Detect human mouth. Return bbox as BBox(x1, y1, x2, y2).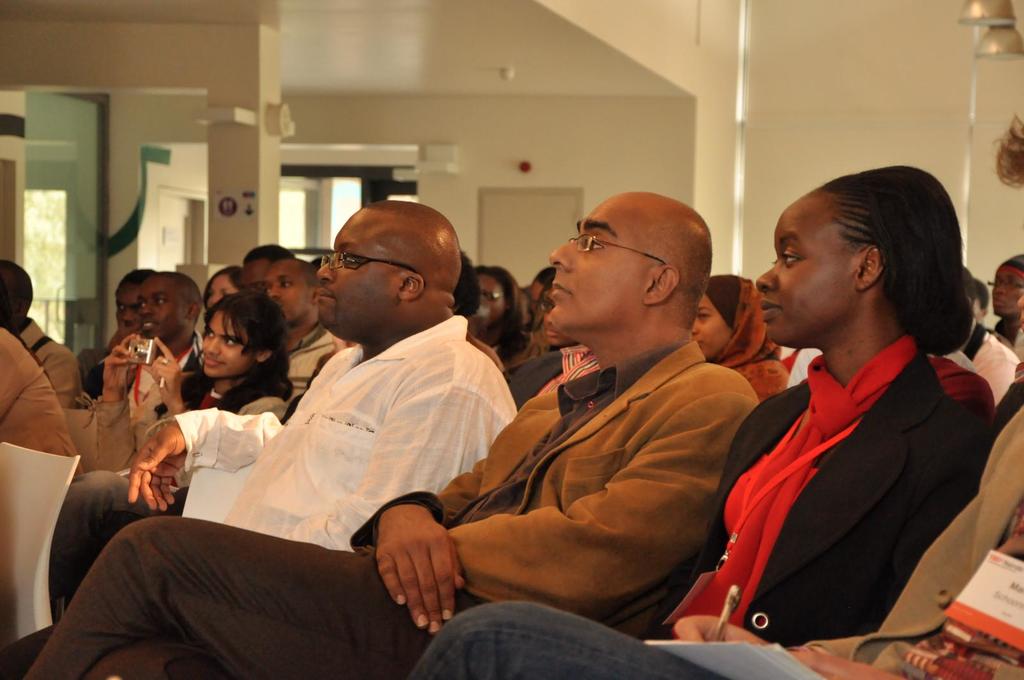
BBox(322, 292, 331, 308).
